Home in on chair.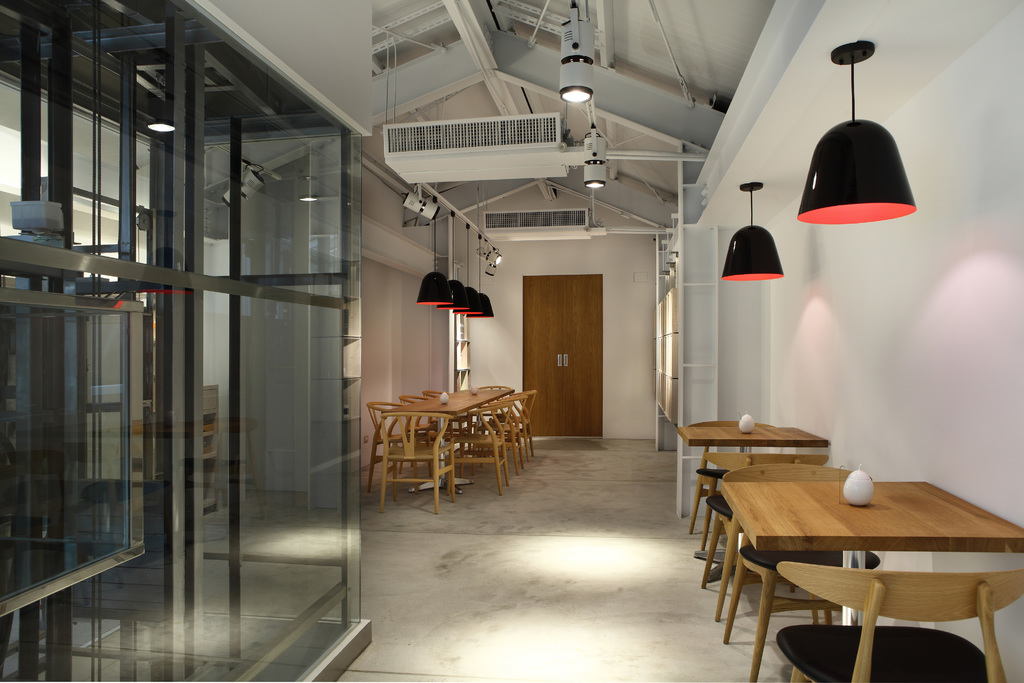
Homed in at box(701, 453, 829, 623).
